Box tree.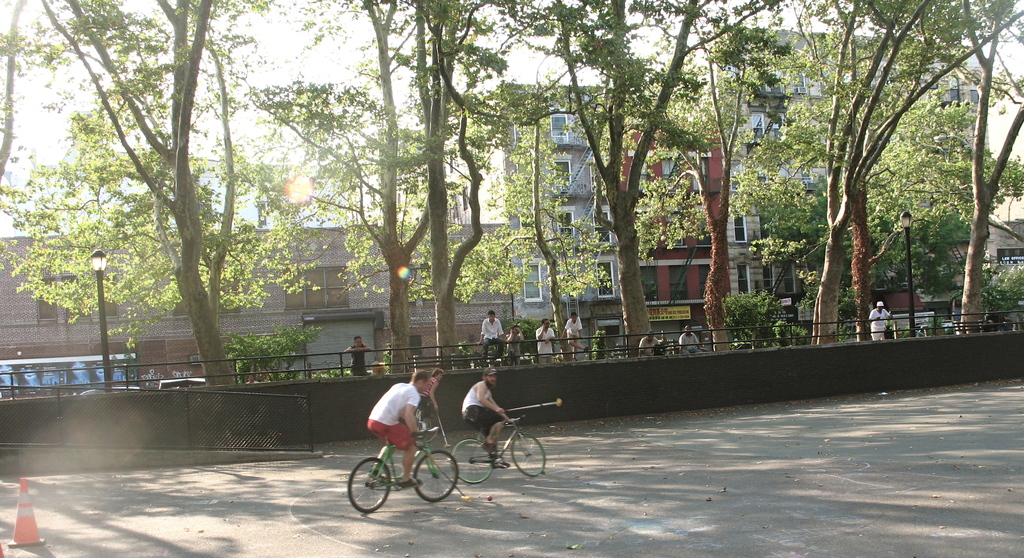
locate(750, 13, 983, 345).
